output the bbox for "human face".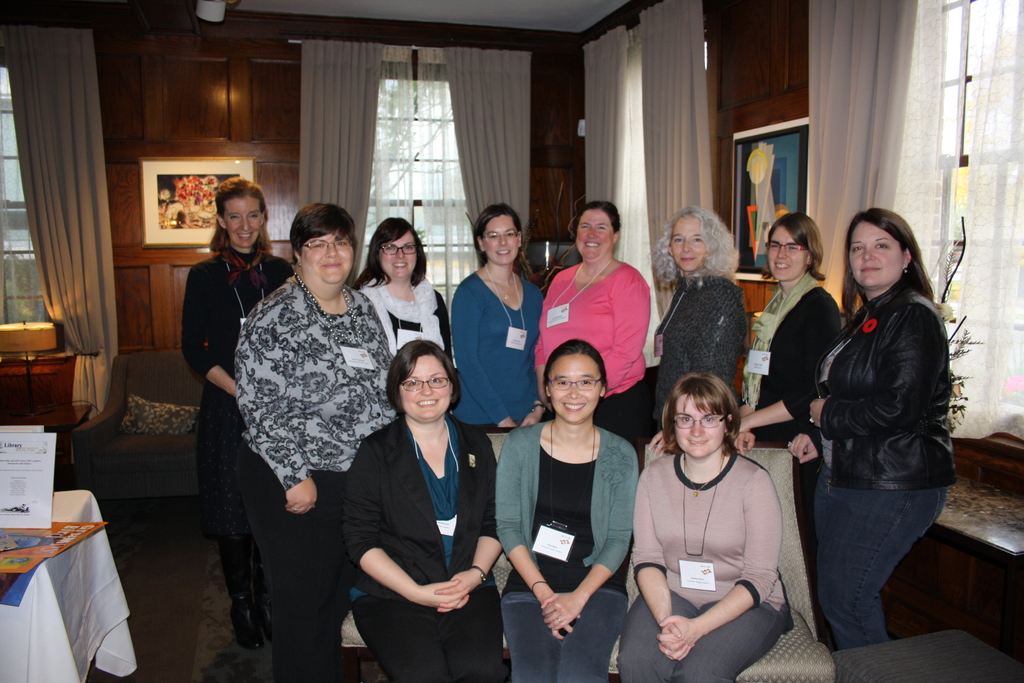
(481,213,518,267).
